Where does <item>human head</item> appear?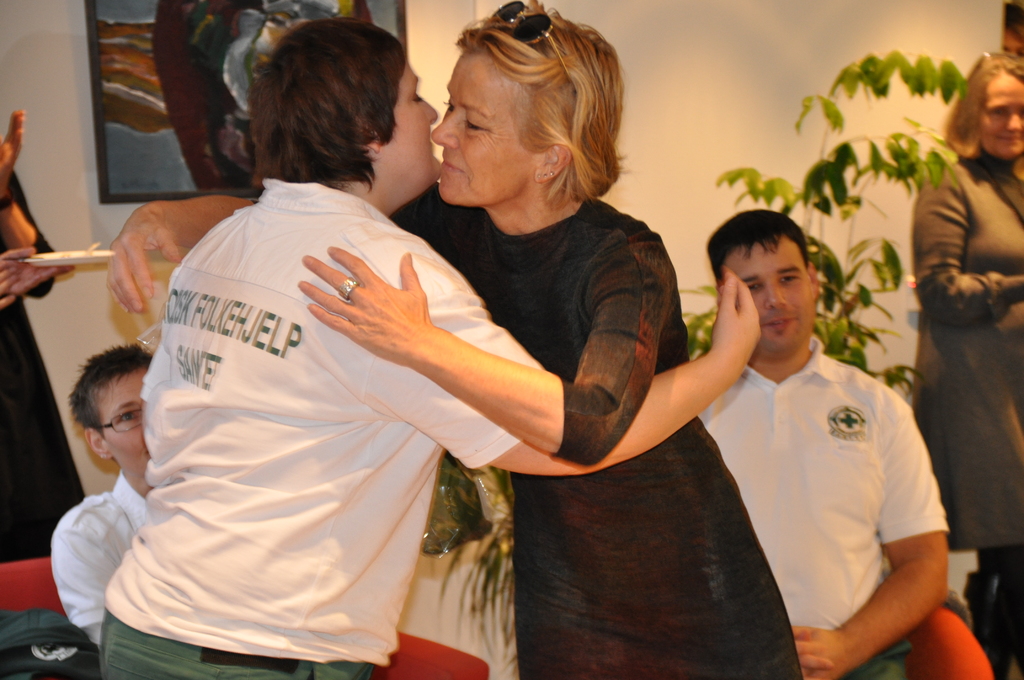
Appears at Rect(67, 344, 154, 471).
